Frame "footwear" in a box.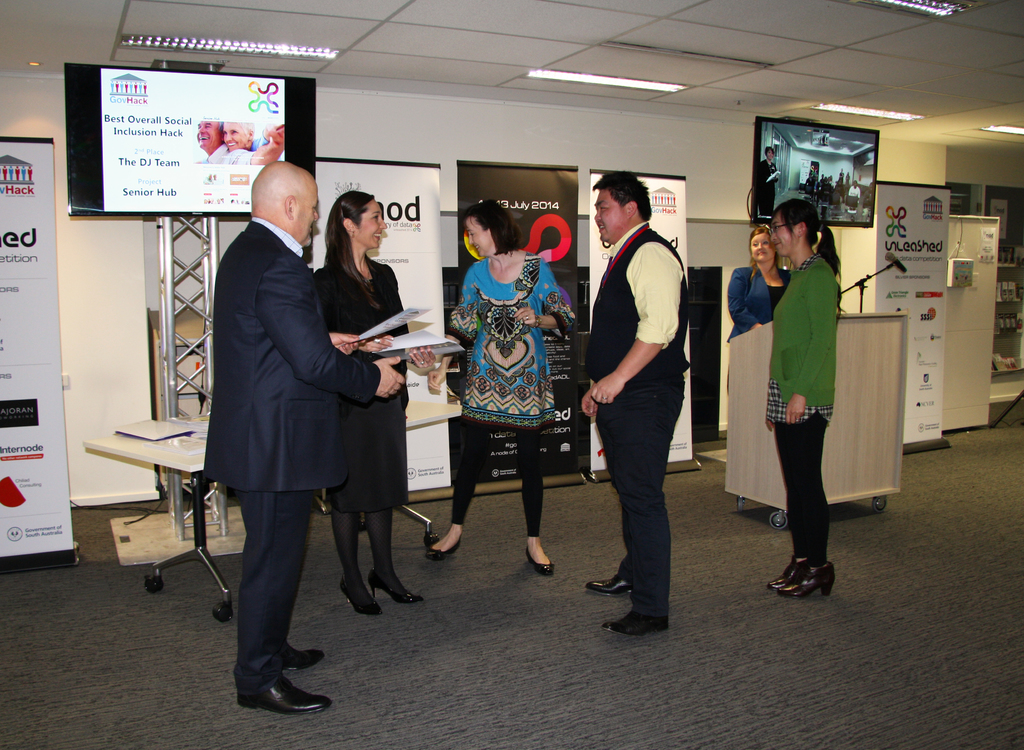
[767,553,814,591].
